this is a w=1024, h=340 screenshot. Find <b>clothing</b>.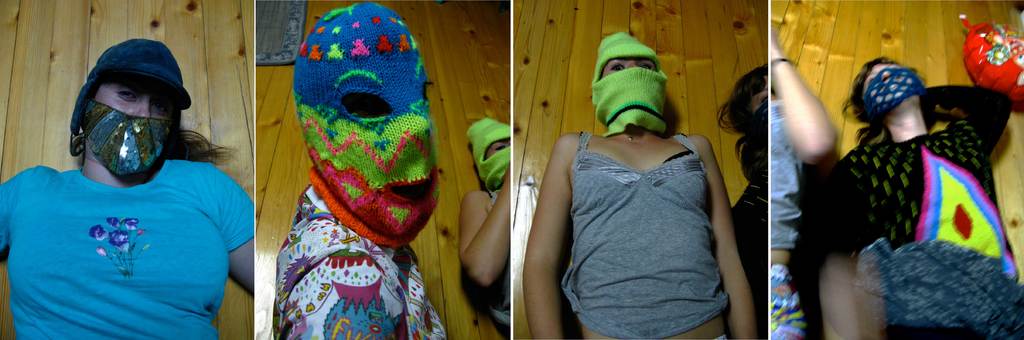
Bounding box: x1=0 y1=128 x2=250 y2=321.
